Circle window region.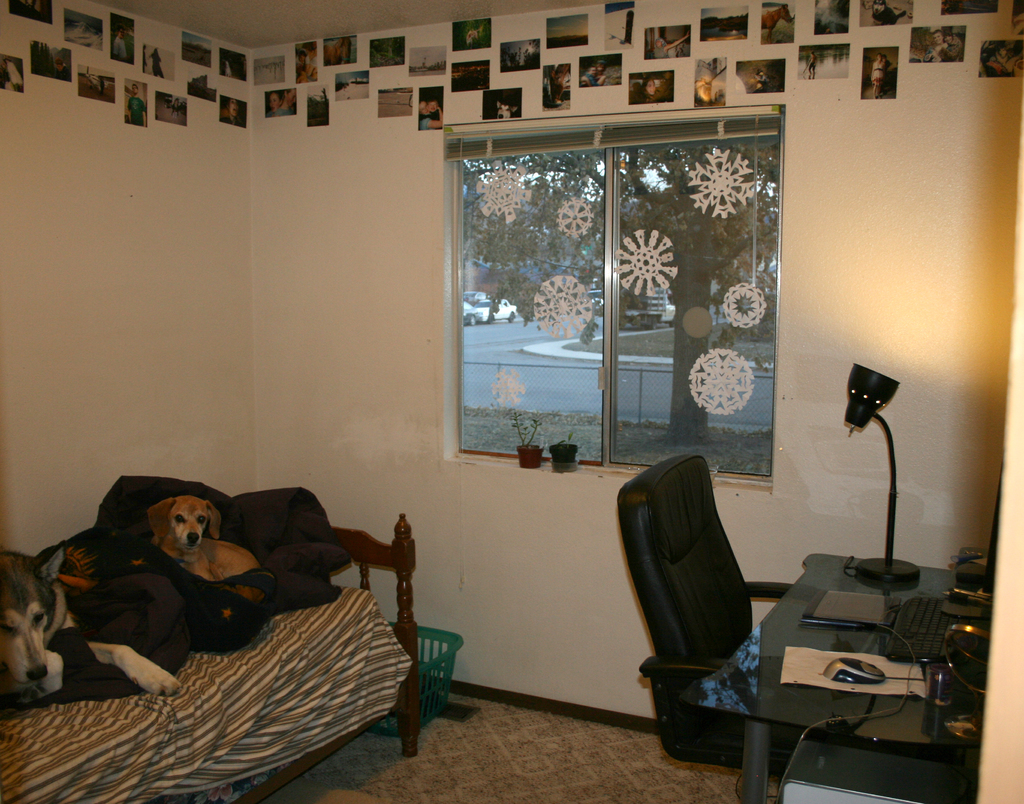
Region: (left=614, top=136, right=780, bottom=473).
